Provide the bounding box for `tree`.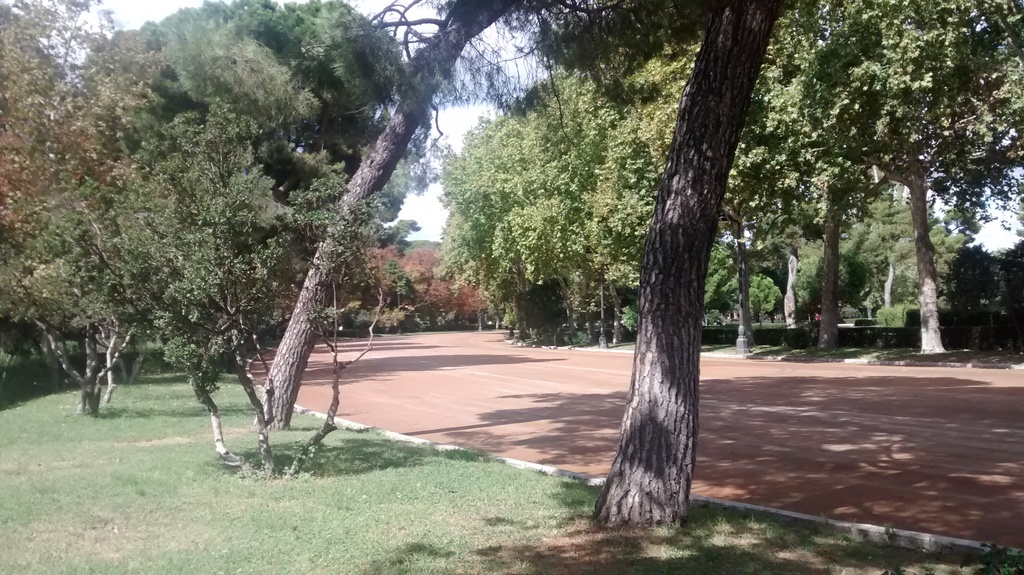
328 234 404 330.
